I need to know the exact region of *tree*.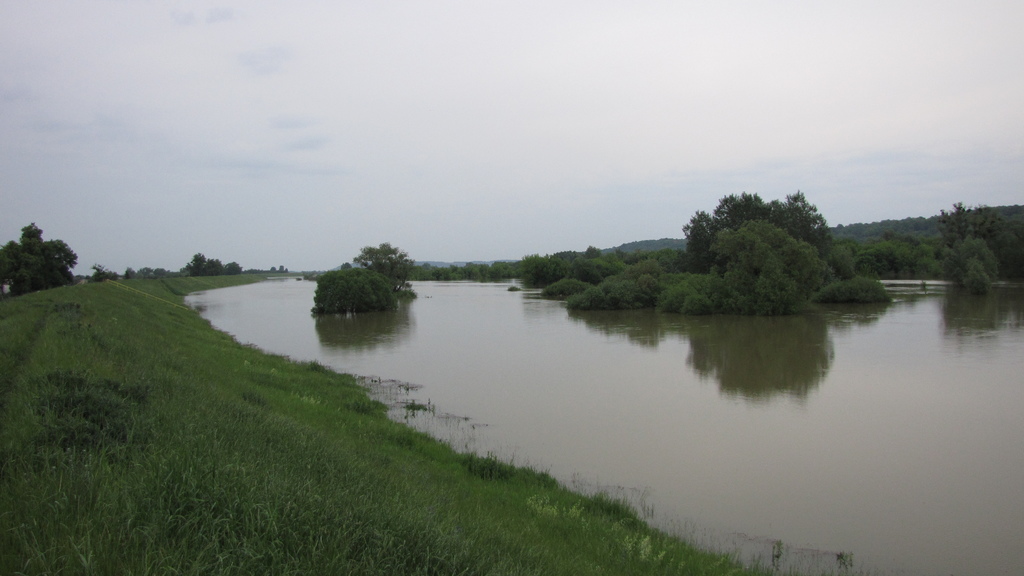
Region: (left=157, top=265, right=178, bottom=281).
